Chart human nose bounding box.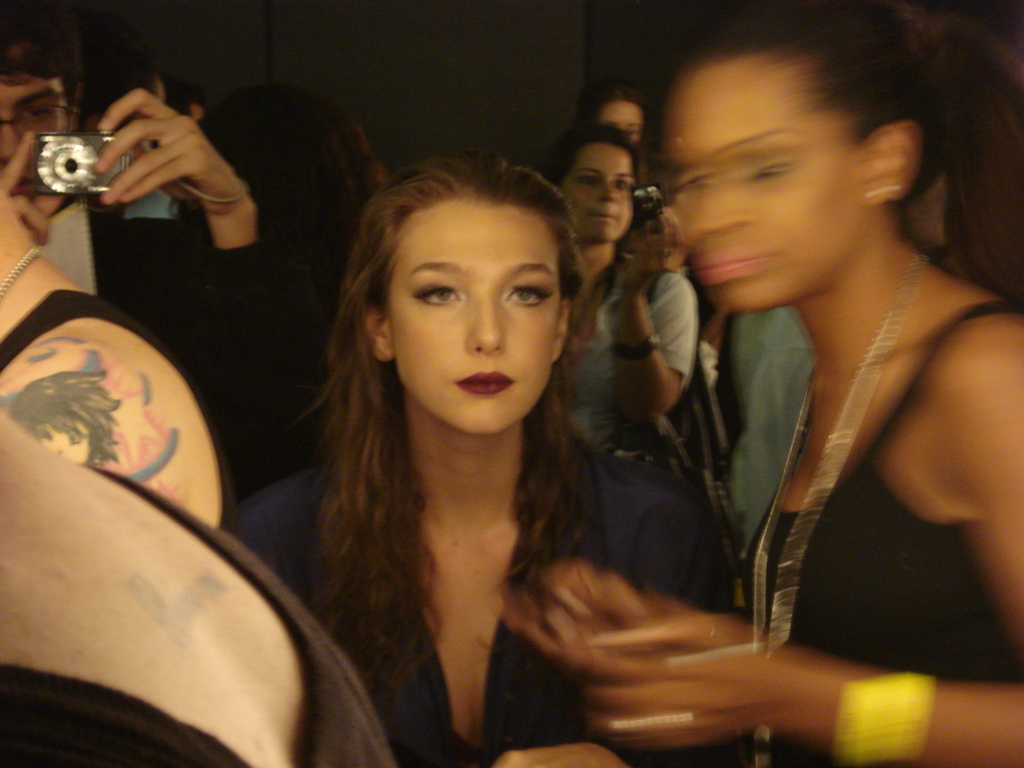
Charted: rect(595, 180, 618, 204).
